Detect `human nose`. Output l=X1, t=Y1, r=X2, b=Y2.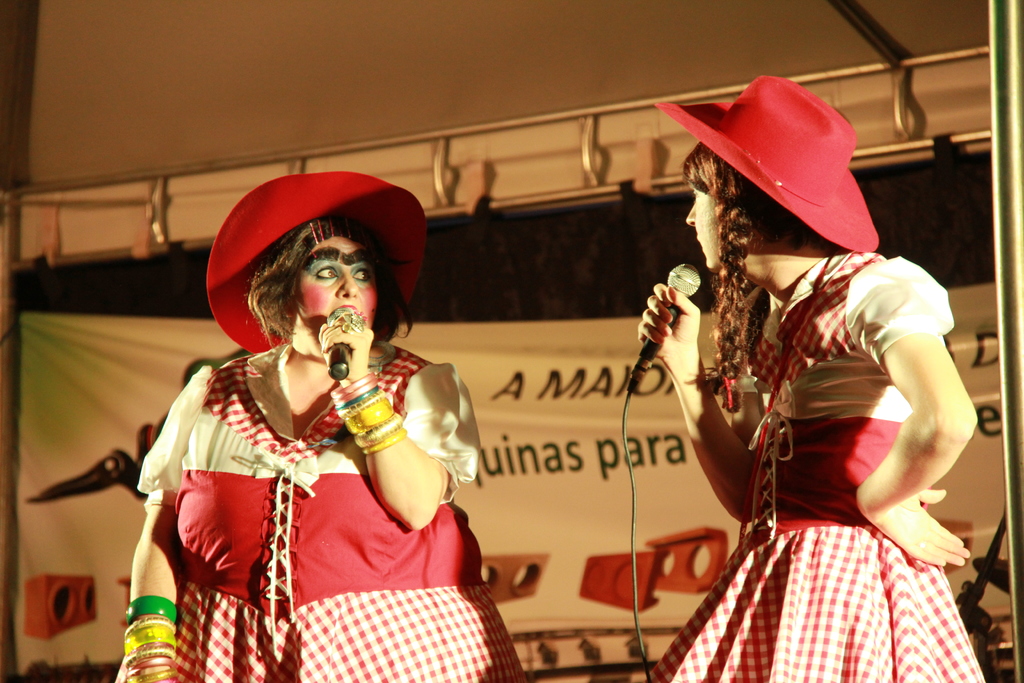
l=335, t=272, r=360, b=300.
